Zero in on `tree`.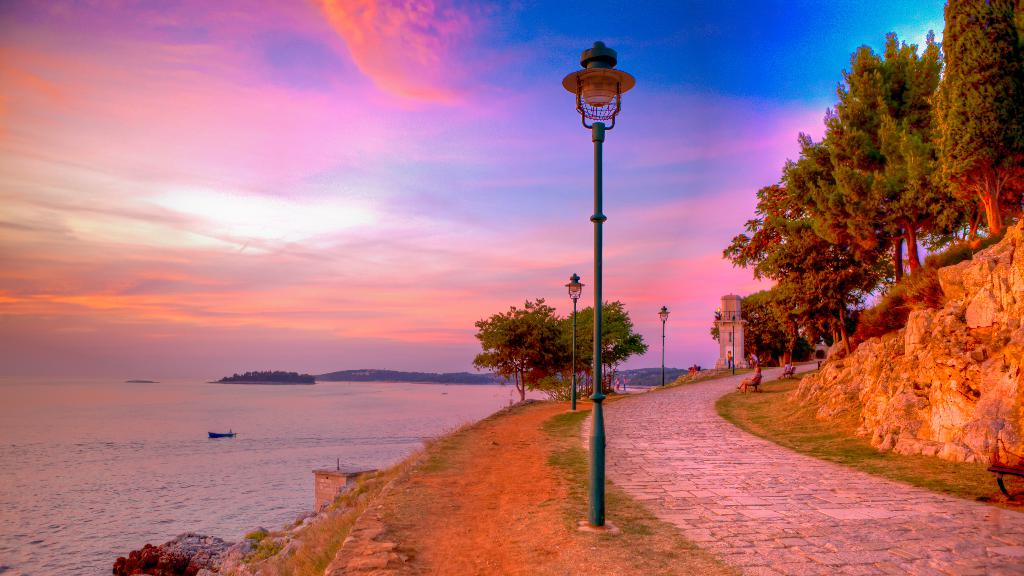
Zeroed in: 469 296 573 397.
